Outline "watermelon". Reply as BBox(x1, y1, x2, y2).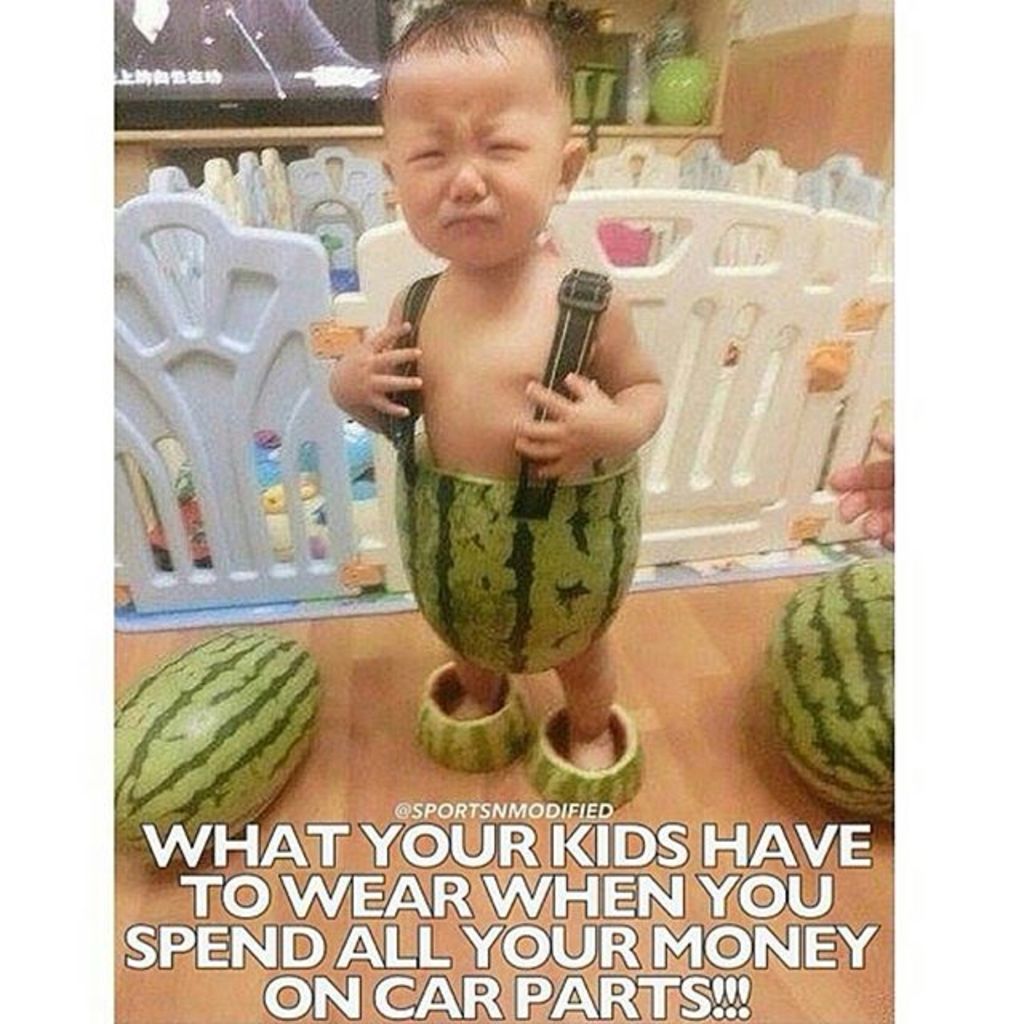
BBox(765, 558, 906, 821).
